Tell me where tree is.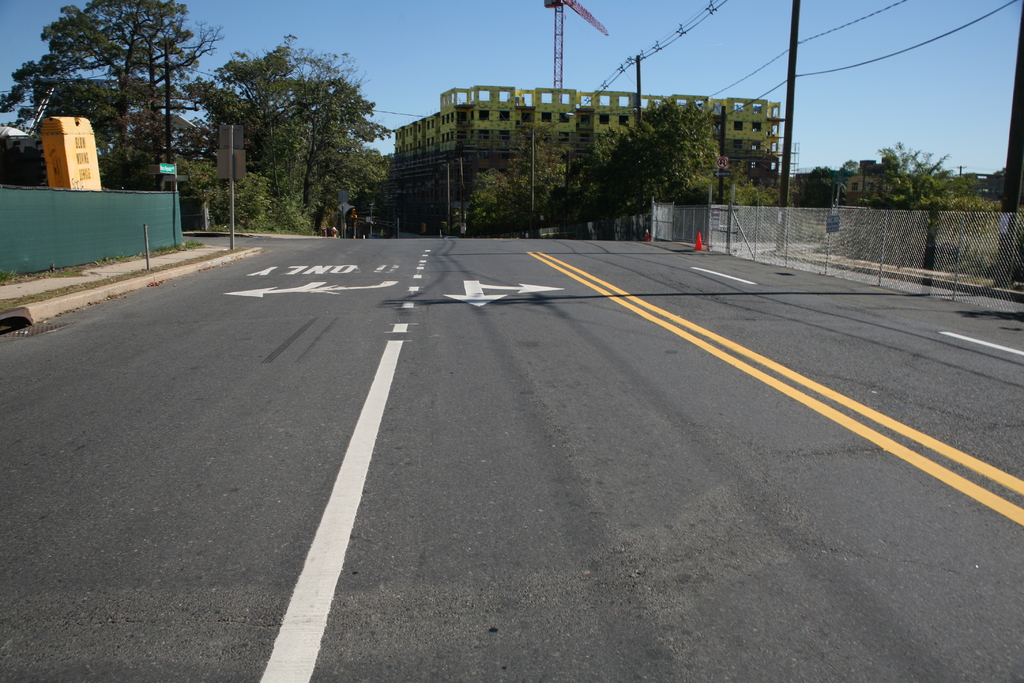
tree is at <region>585, 89, 740, 236</region>.
